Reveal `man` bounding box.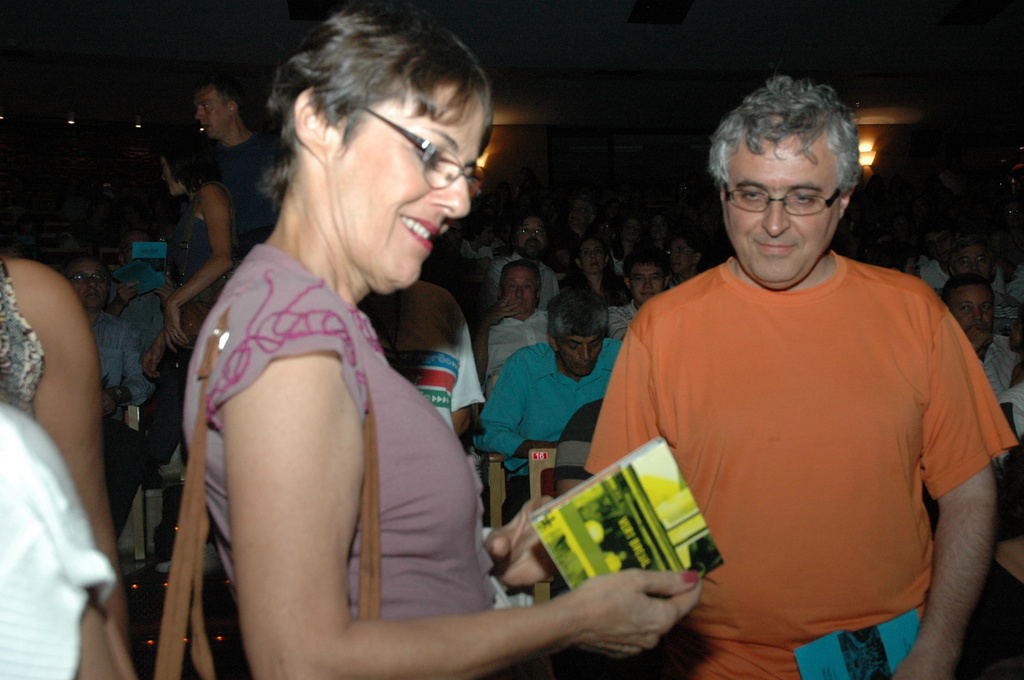
Revealed: 934,273,1023,402.
